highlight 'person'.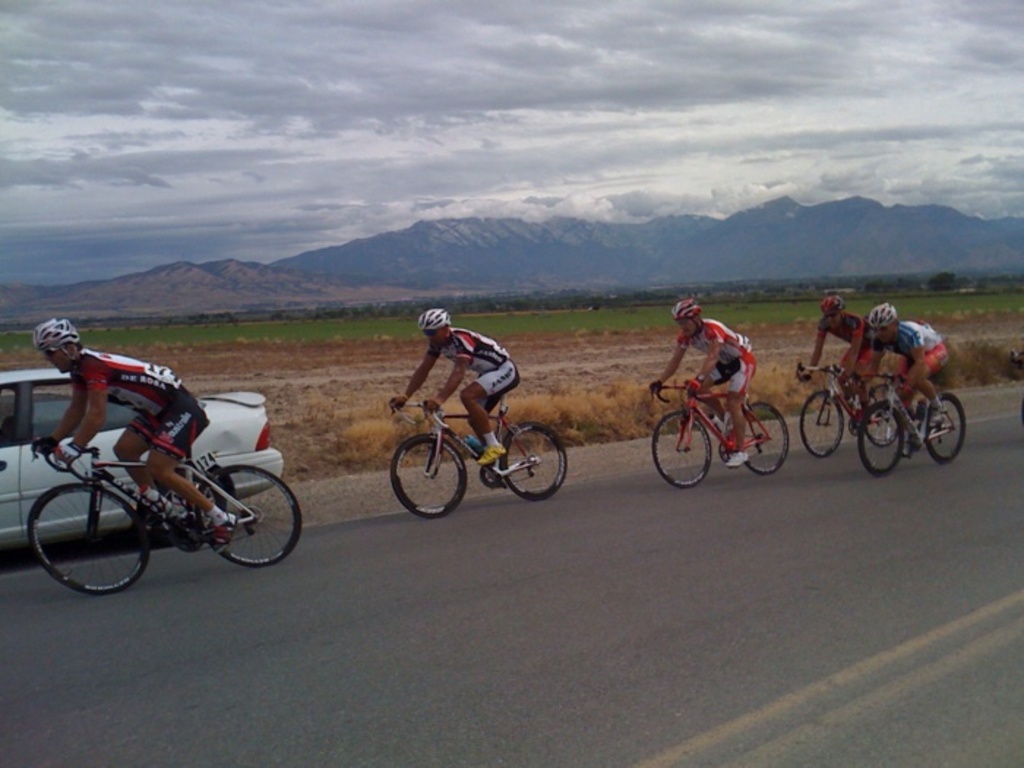
Highlighted region: locate(392, 309, 525, 468).
